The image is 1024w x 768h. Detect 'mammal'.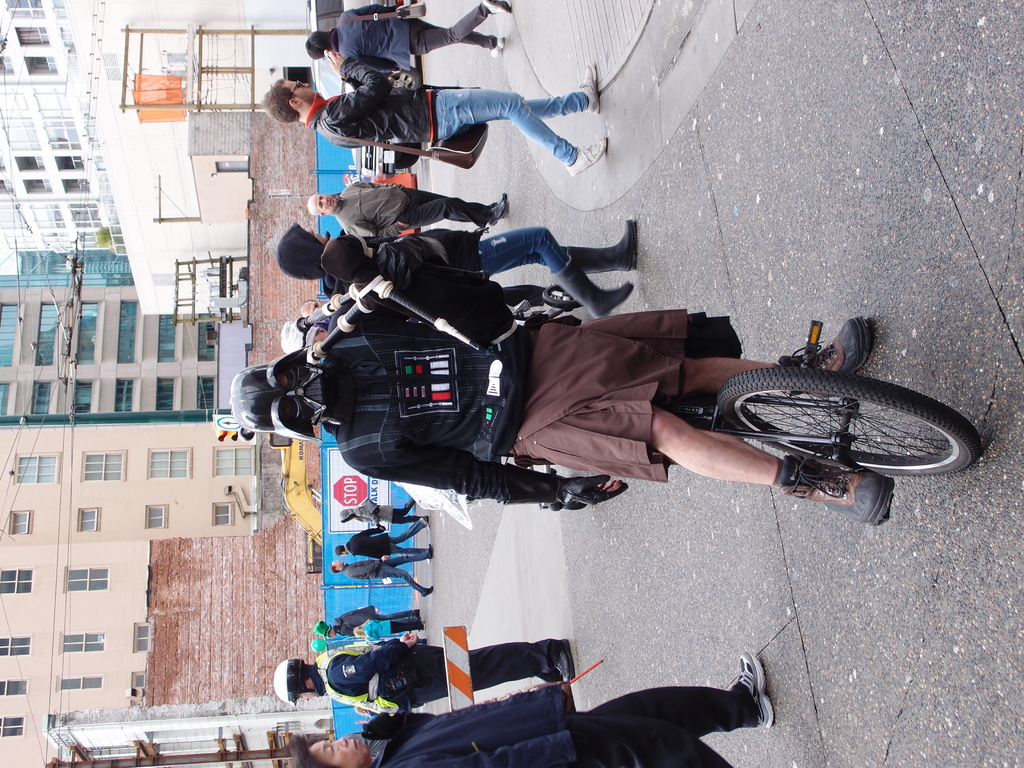
Detection: 280/659/758/767.
